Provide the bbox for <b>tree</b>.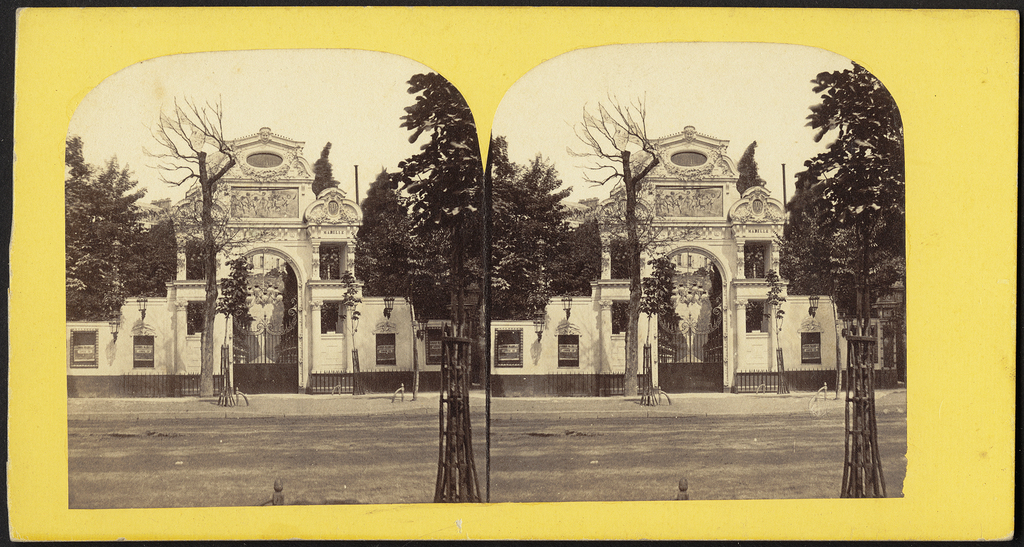
rect(561, 89, 671, 399).
